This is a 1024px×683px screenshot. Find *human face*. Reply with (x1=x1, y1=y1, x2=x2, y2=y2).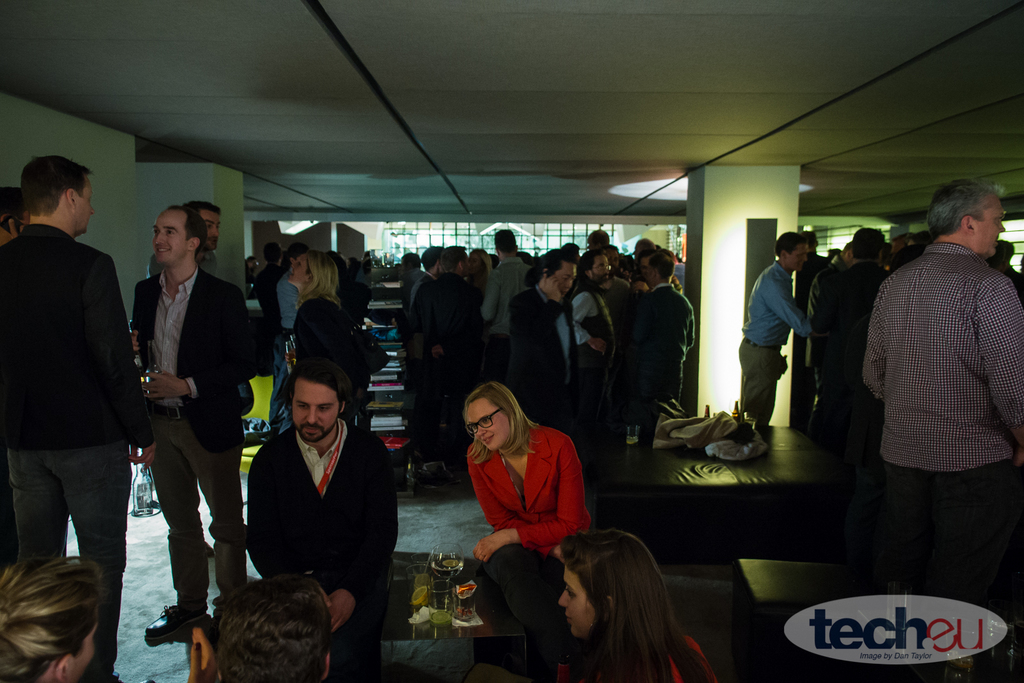
(x1=559, y1=565, x2=595, y2=638).
